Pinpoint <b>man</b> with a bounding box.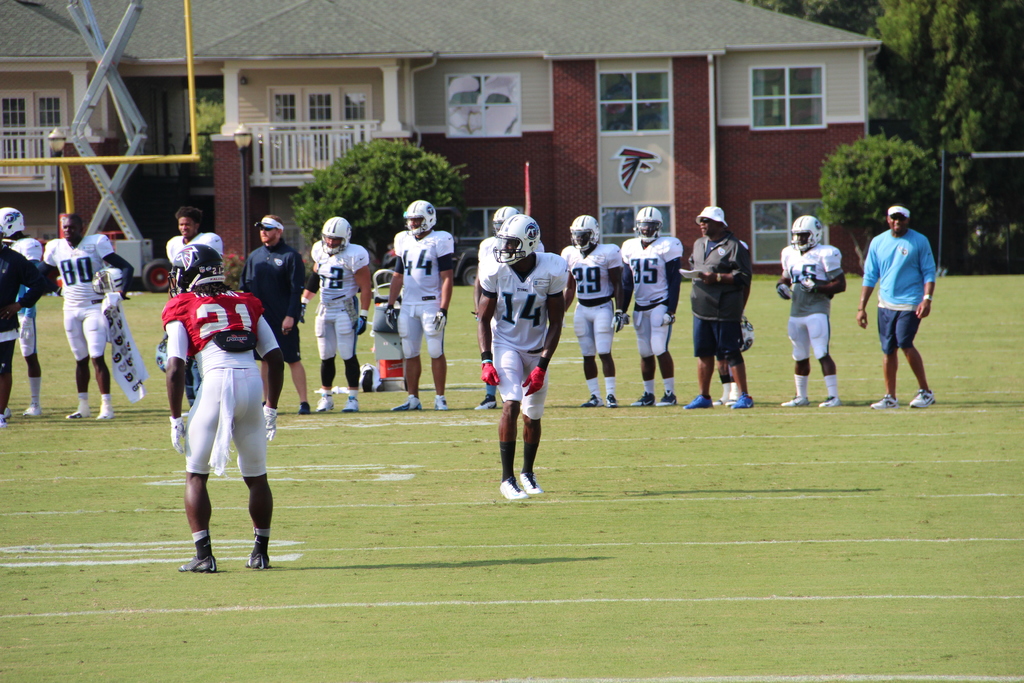
[304, 218, 374, 418].
